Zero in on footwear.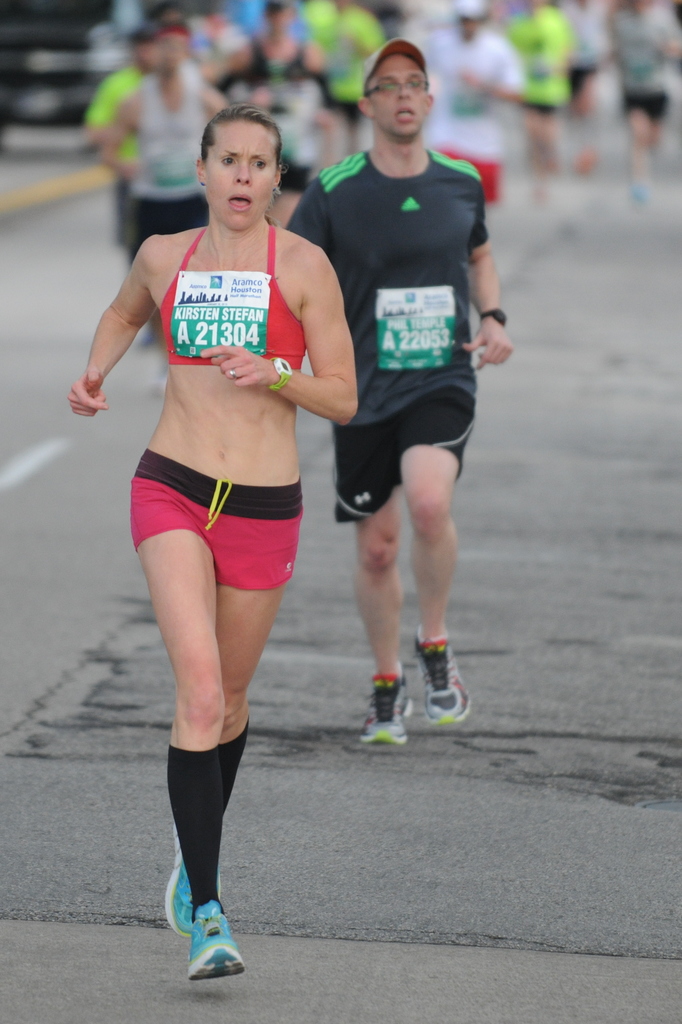
Zeroed in: 180:899:244:981.
